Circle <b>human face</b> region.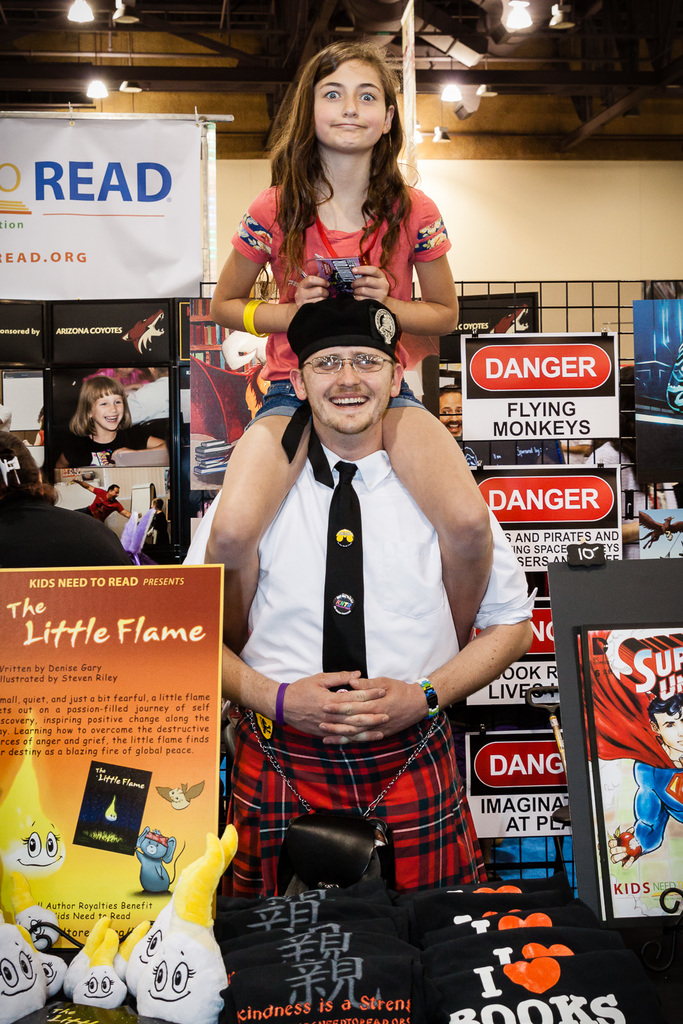
Region: {"left": 95, "top": 391, "right": 126, "bottom": 426}.
